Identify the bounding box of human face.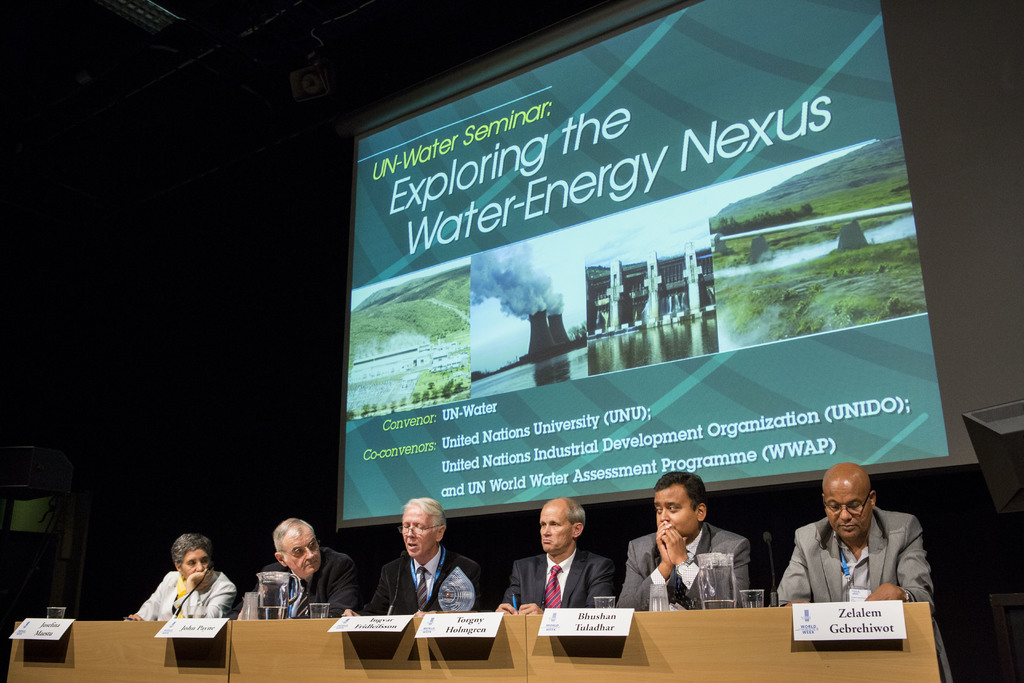
[653,488,696,536].
